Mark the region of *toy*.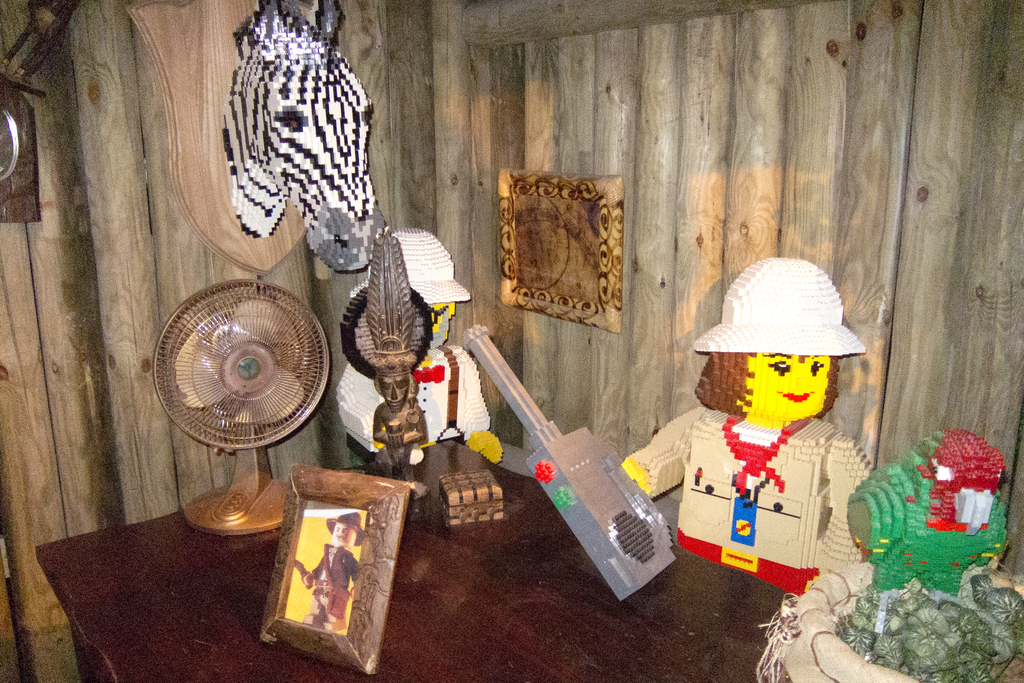
Region: pyautogui.locateOnScreen(620, 256, 879, 628).
